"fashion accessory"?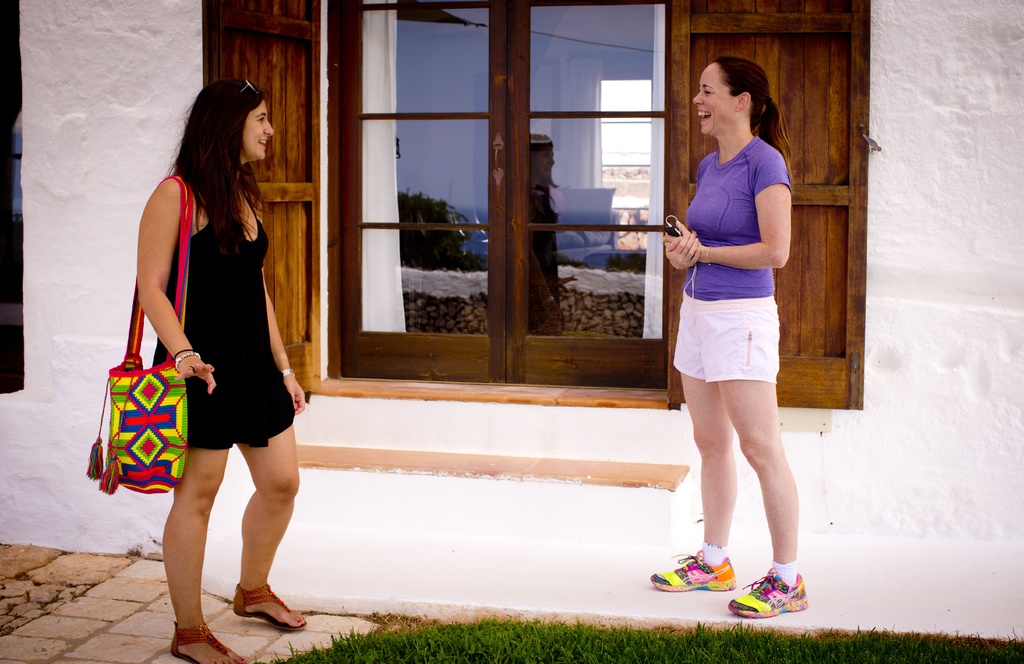
BBox(765, 93, 776, 107)
